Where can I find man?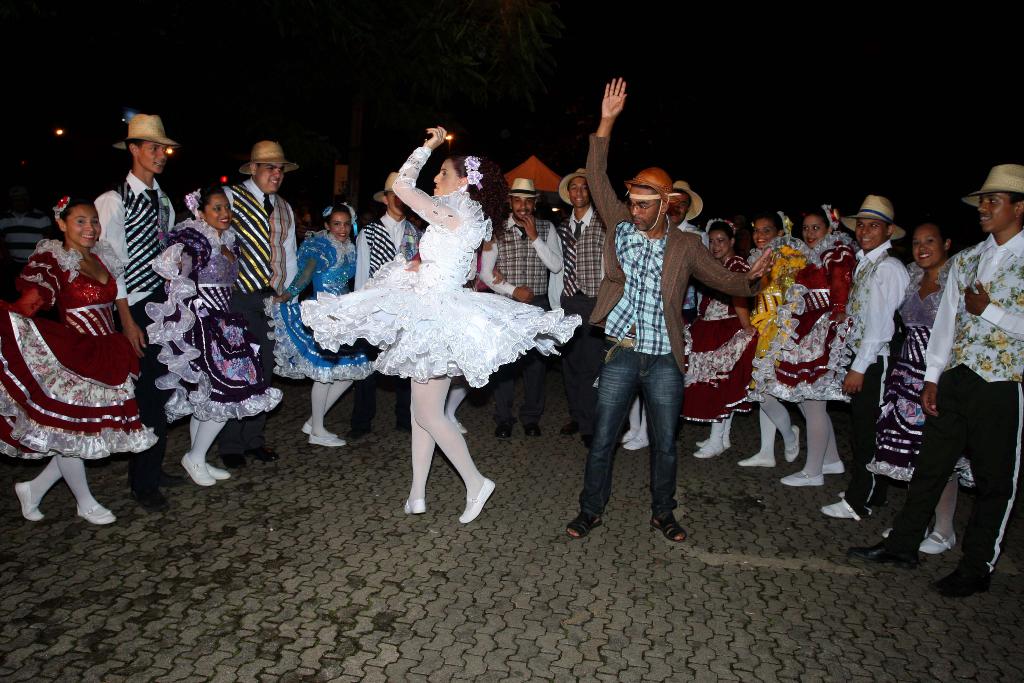
You can find it at <region>209, 176, 294, 427</region>.
